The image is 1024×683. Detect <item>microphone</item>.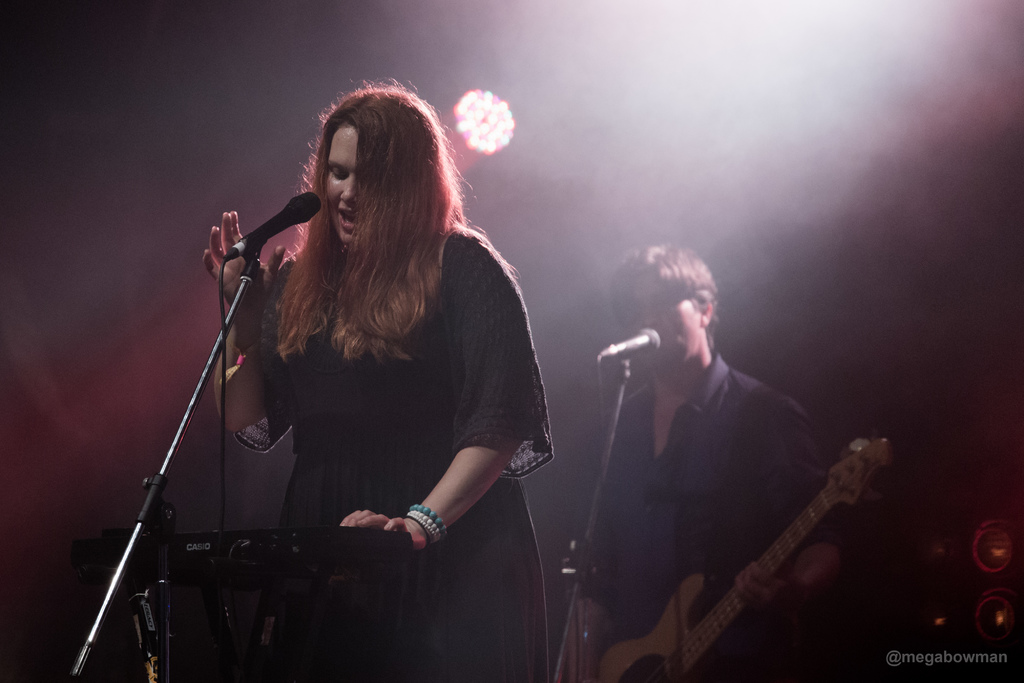
Detection: bbox=[227, 190, 322, 260].
